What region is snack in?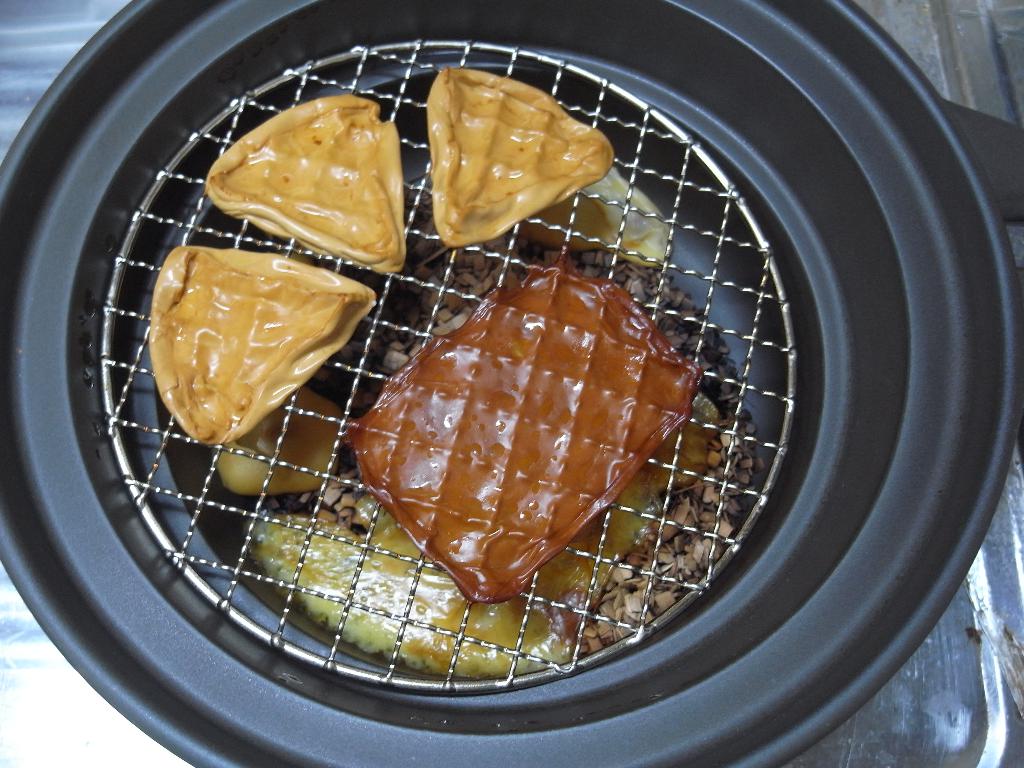
{"left": 146, "top": 245, "right": 378, "bottom": 445}.
